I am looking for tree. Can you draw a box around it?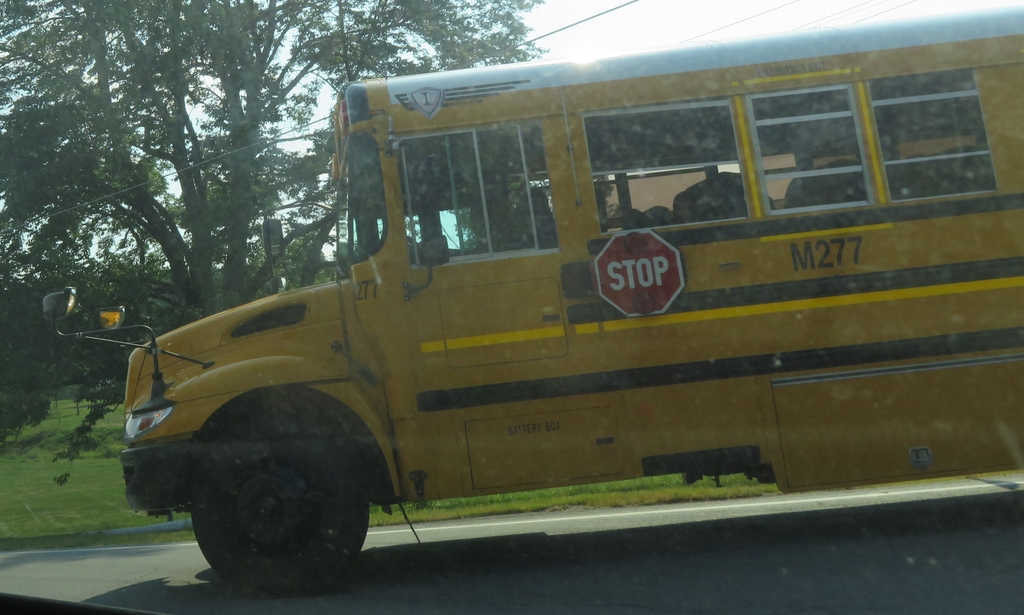
Sure, the bounding box is 0 0 568 323.
